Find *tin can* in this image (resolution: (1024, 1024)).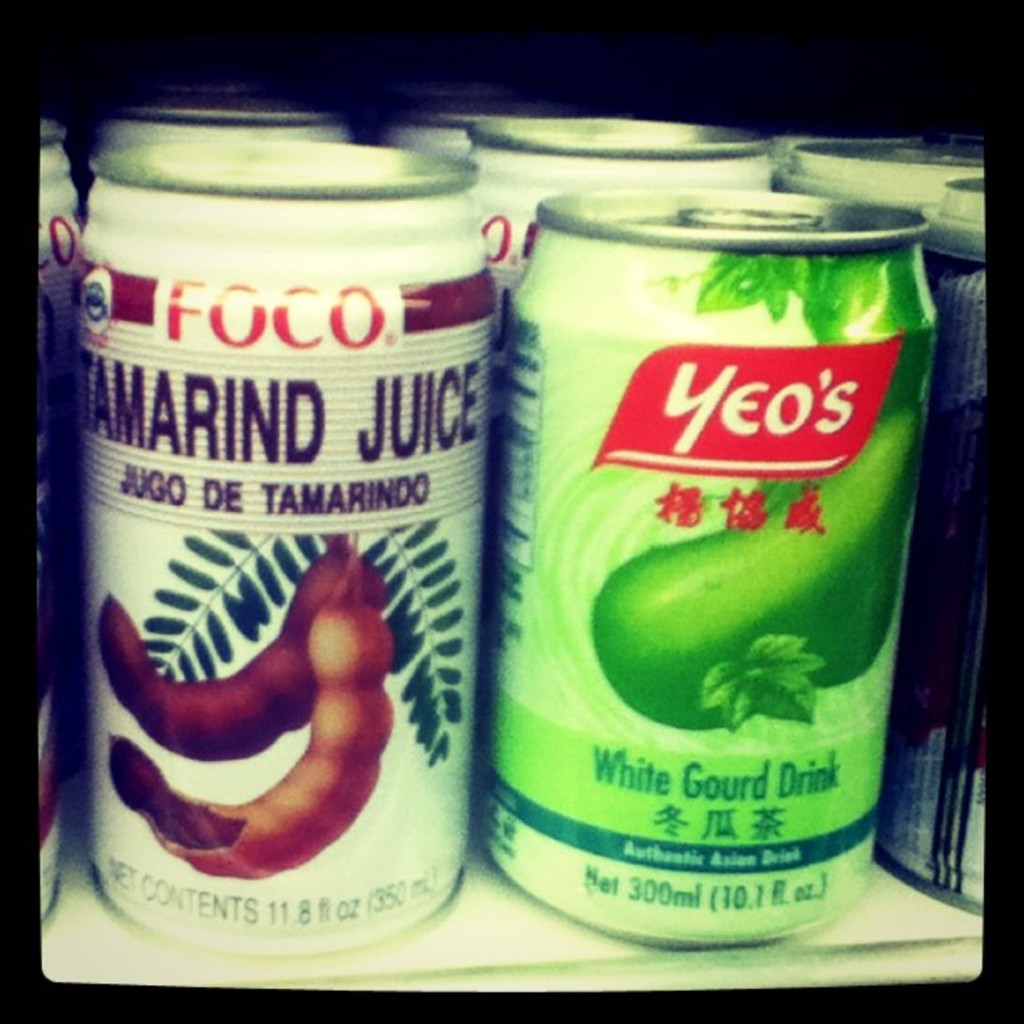
bbox=[94, 82, 395, 144].
